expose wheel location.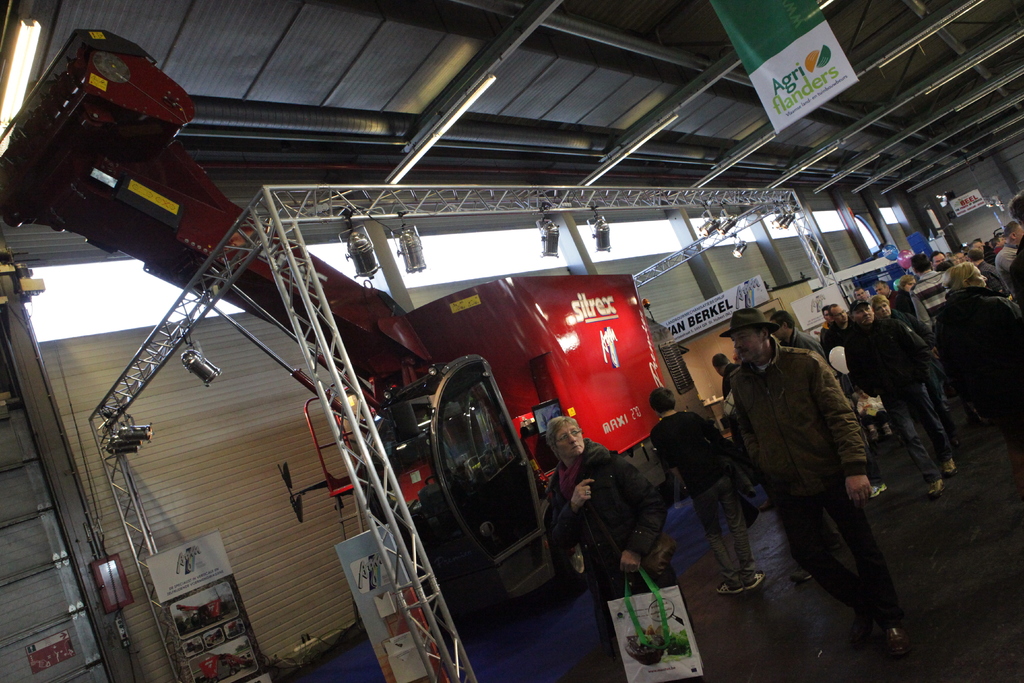
Exposed at 656/468/689/500.
